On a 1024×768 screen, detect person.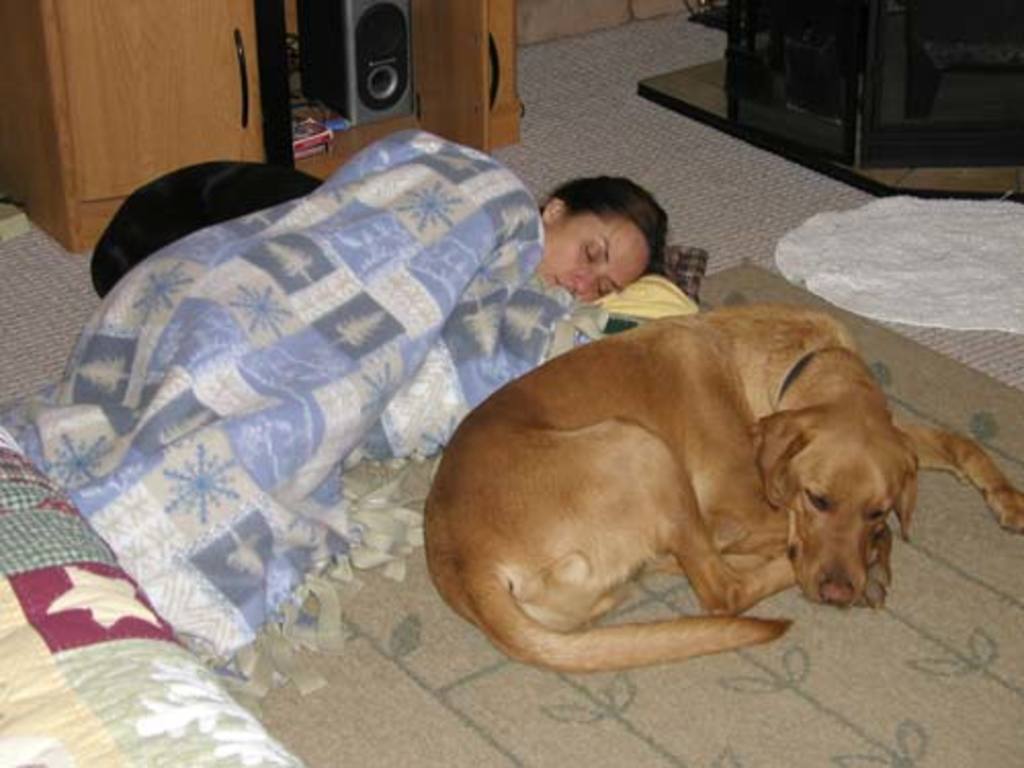
(left=80, top=119, right=664, bottom=516).
